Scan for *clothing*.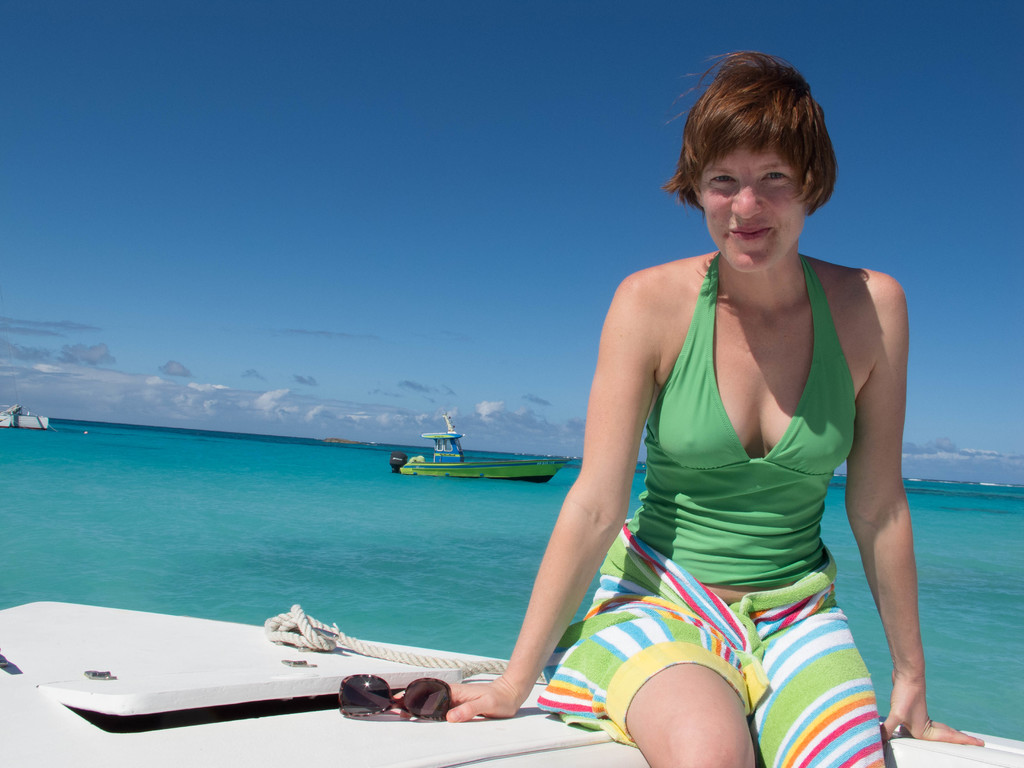
Scan result: [left=629, top=250, right=862, bottom=588].
